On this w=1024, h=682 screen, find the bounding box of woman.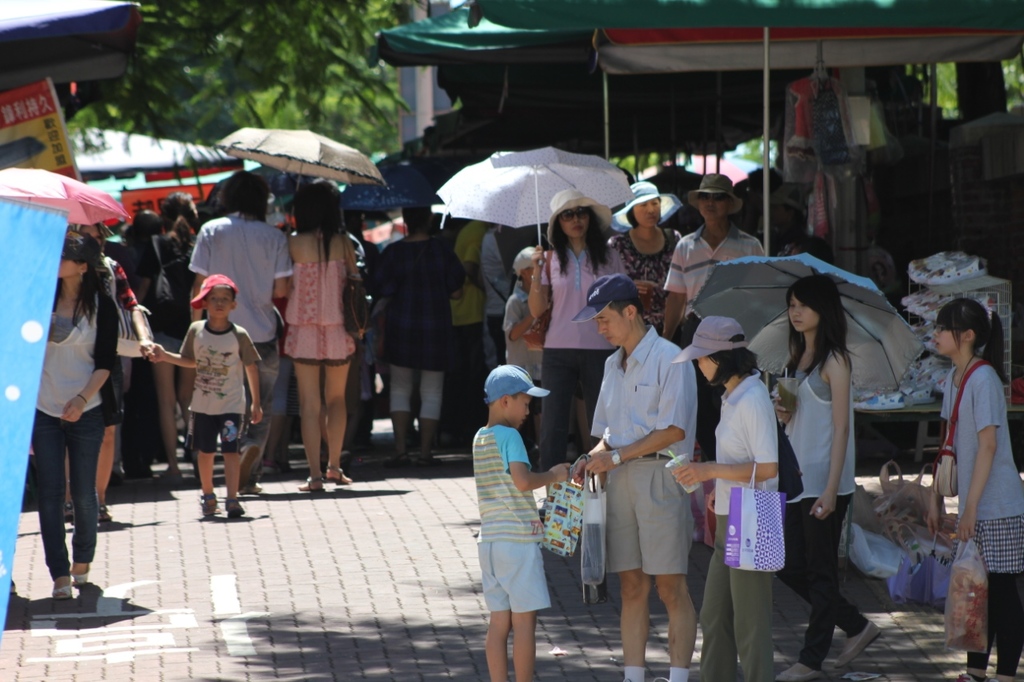
Bounding box: (766,271,885,681).
